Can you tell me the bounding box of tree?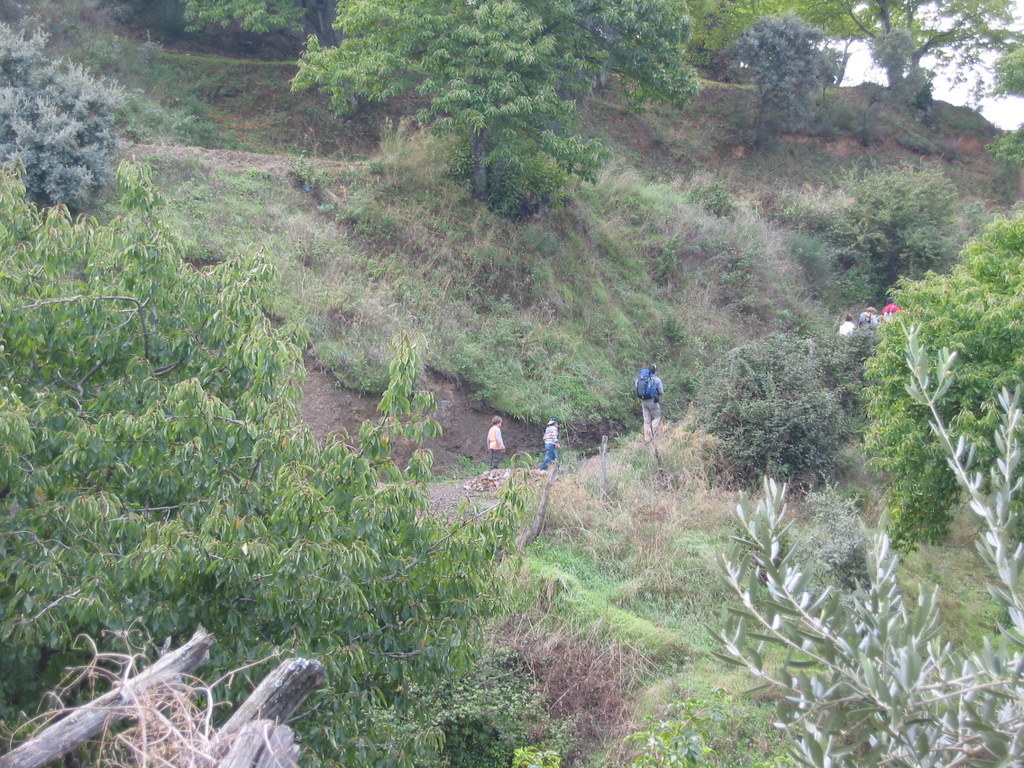
box=[0, 26, 140, 209].
